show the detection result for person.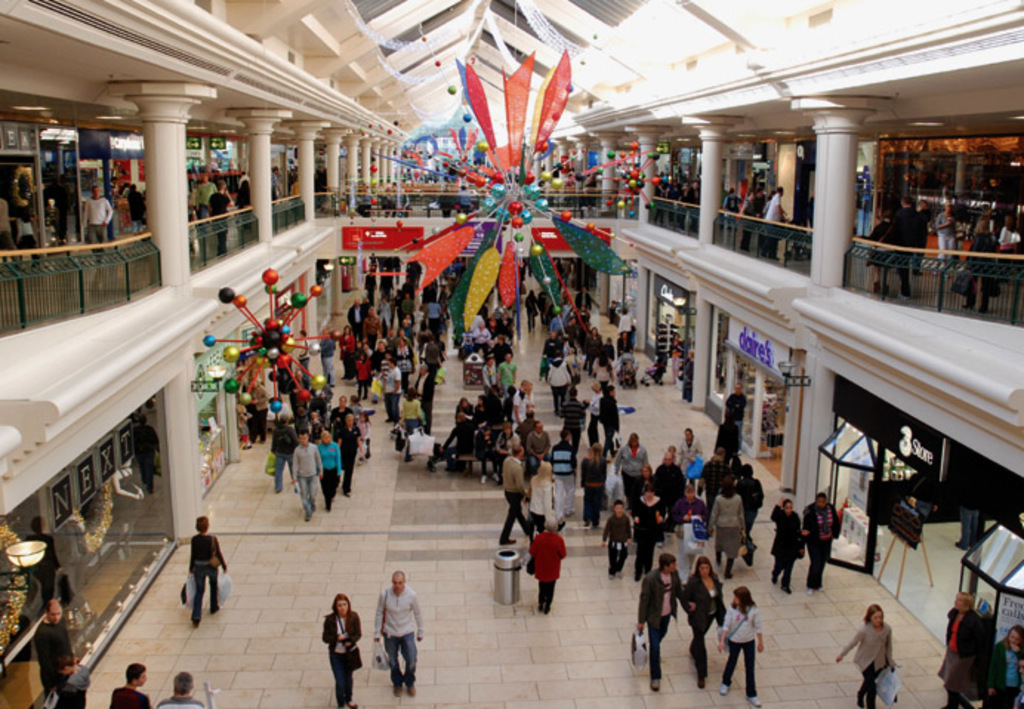
bbox=[374, 570, 428, 691].
